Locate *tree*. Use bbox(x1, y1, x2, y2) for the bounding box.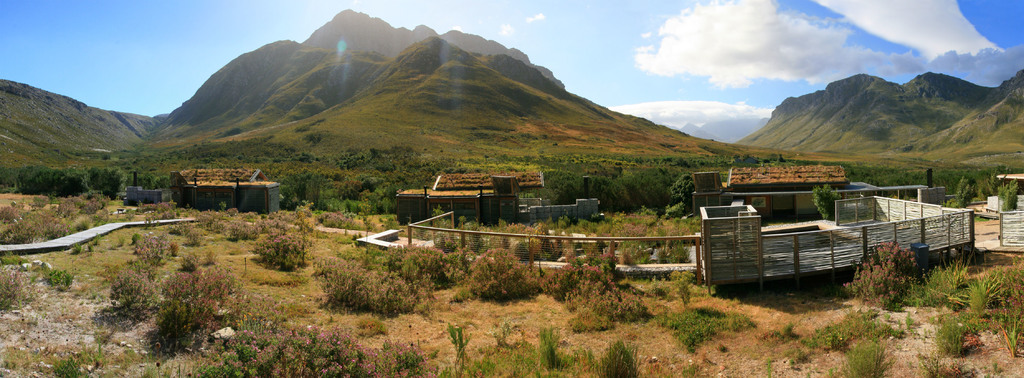
bbox(668, 174, 691, 206).
